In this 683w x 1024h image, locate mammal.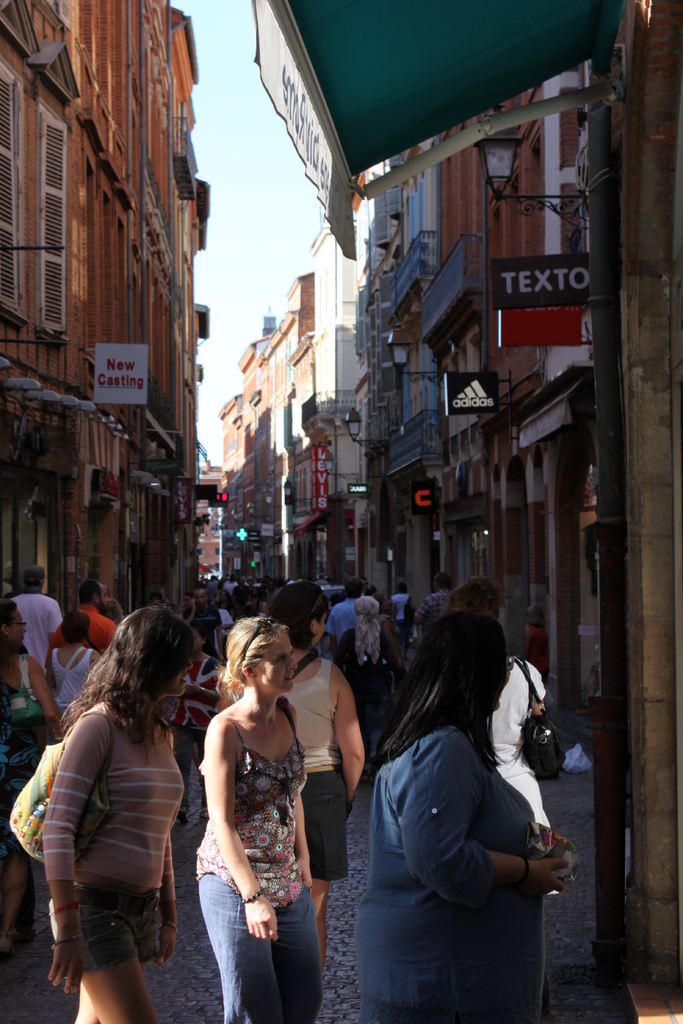
Bounding box: Rect(358, 598, 580, 1023).
